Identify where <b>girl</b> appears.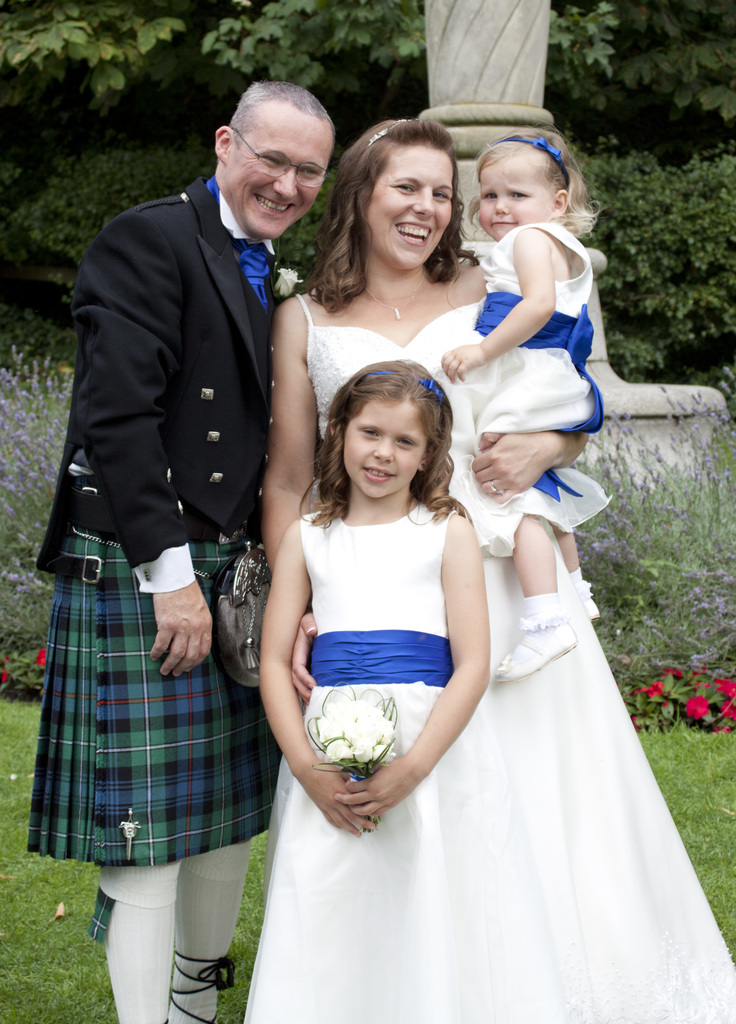
Appears at [238,359,568,1023].
